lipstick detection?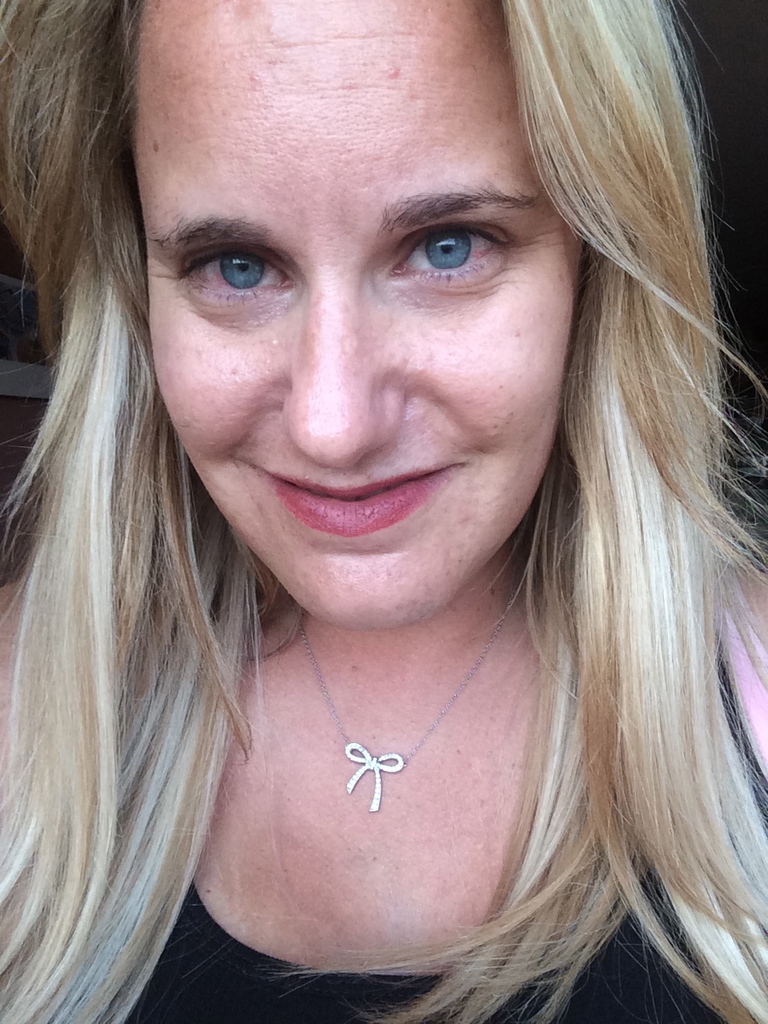
crop(266, 462, 452, 535)
